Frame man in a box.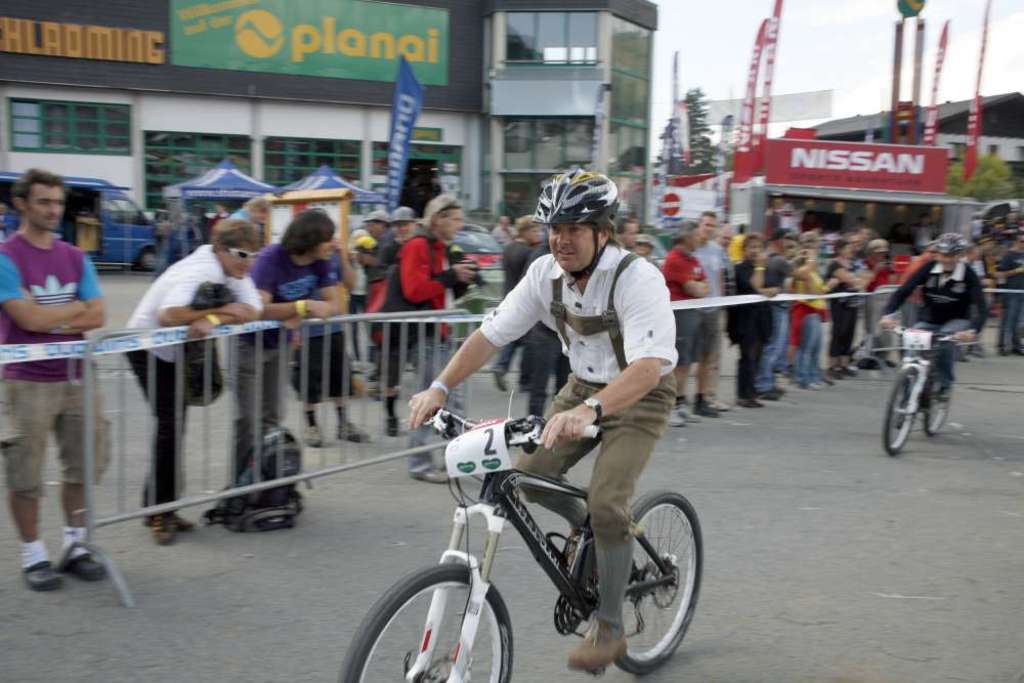
762 225 808 398.
